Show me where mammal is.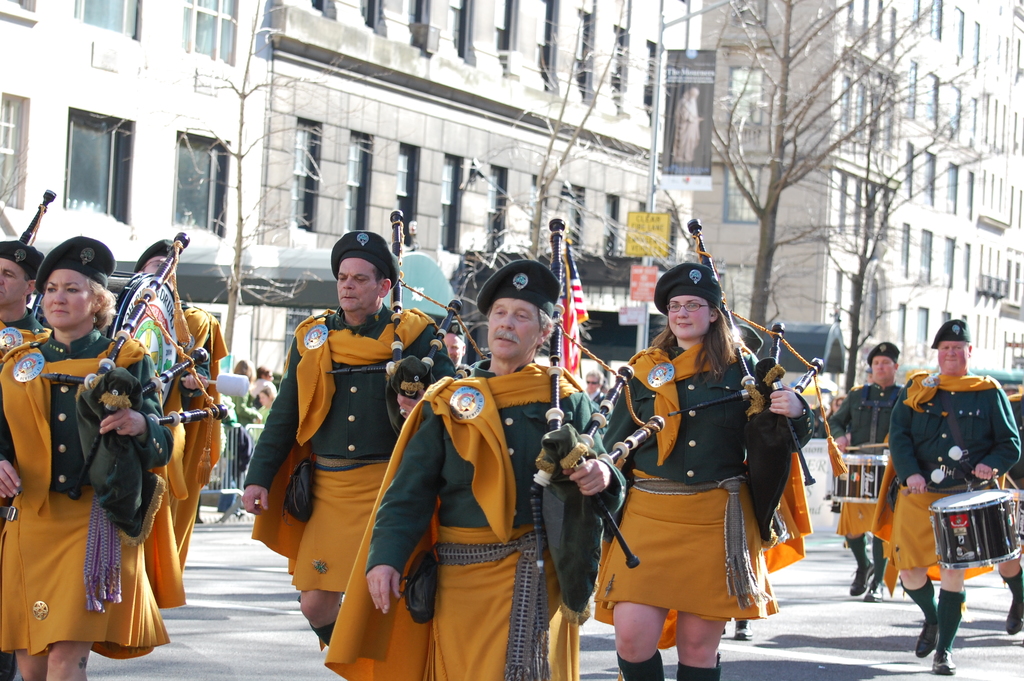
mammal is at select_region(116, 235, 229, 608).
